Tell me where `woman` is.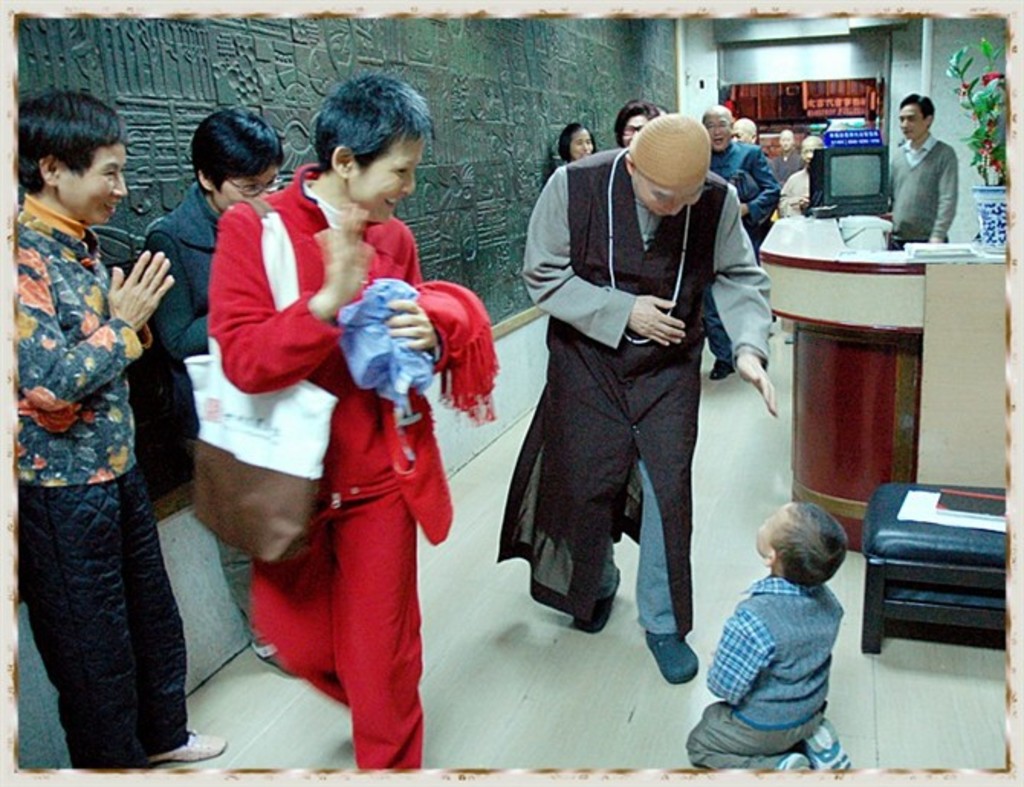
`woman` is at (558,121,598,162).
